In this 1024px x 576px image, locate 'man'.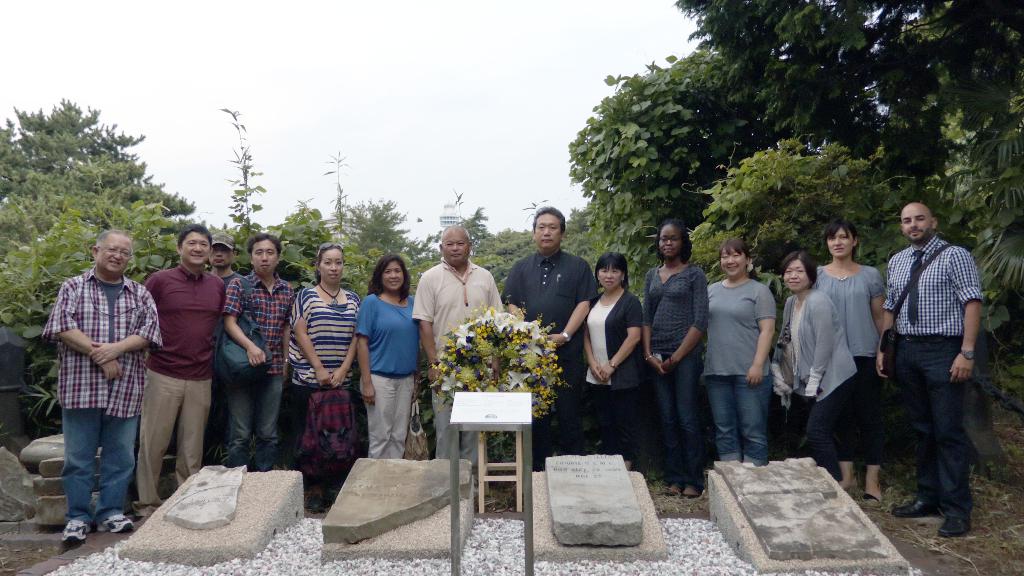
Bounding box: x1=38, y1=222, x2=156, y2=543.
